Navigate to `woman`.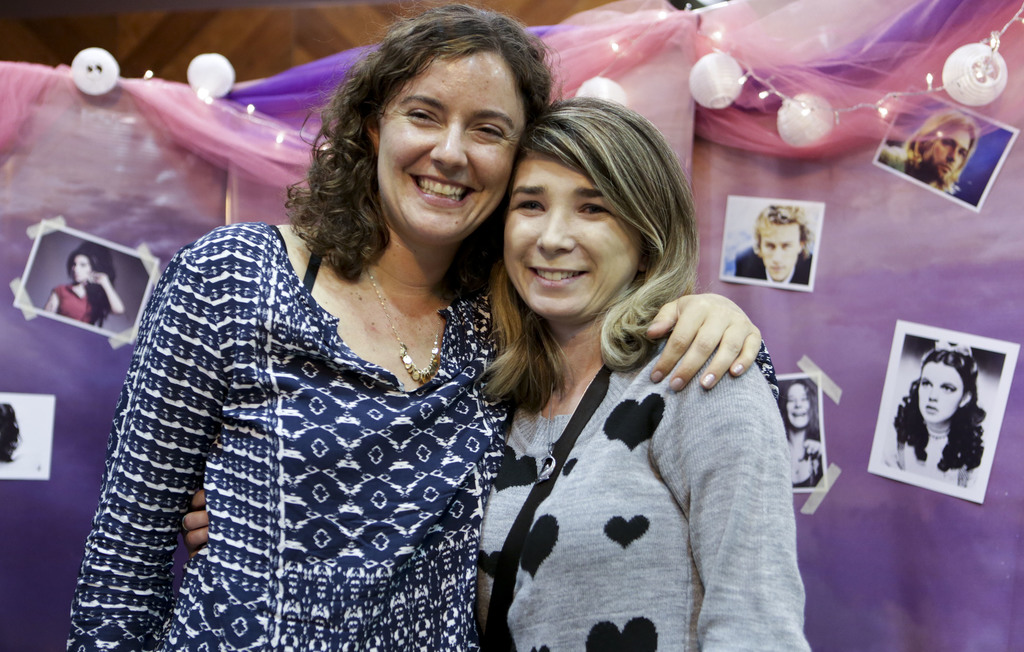
Navigation target: pyautogui.locateOnScreen(884, 347, 986, 489).
